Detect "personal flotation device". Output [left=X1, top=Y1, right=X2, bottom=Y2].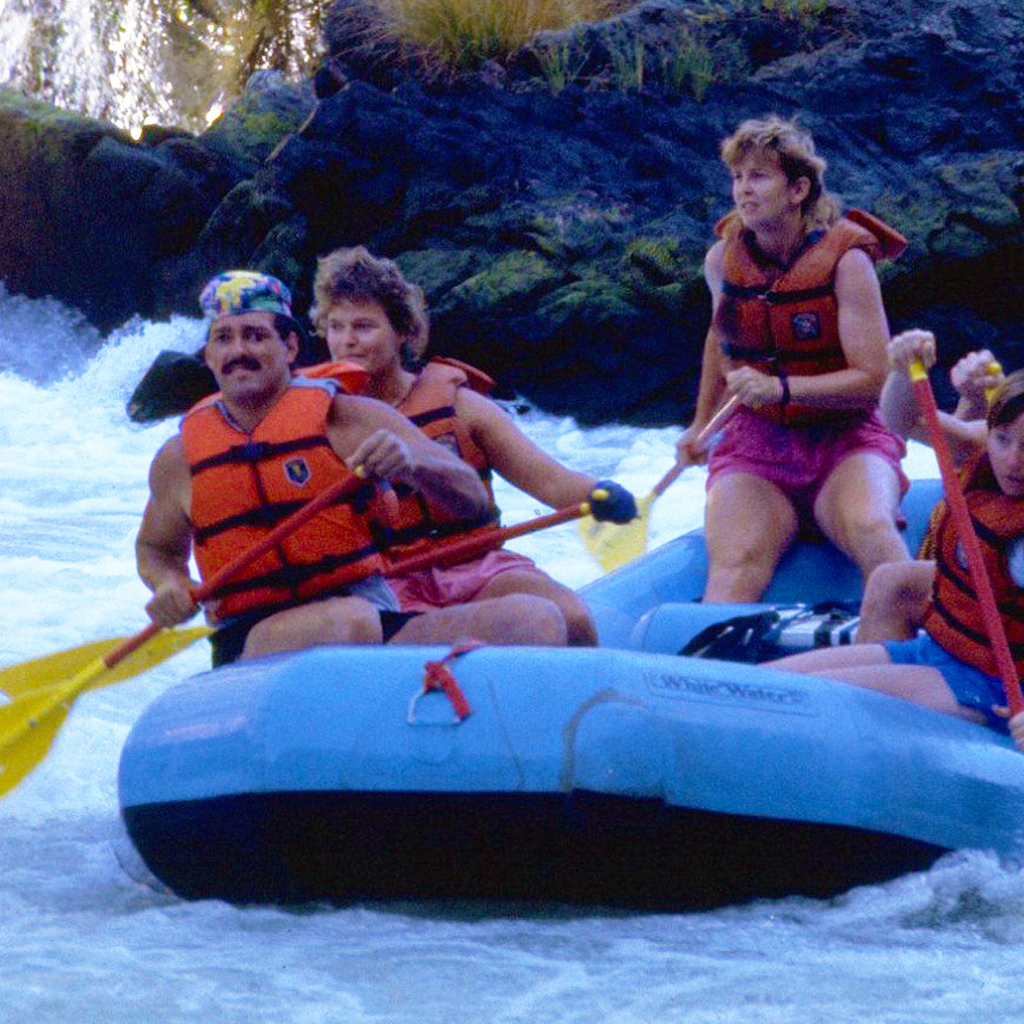
[left=368, top=353, right=496, bottom=567].
